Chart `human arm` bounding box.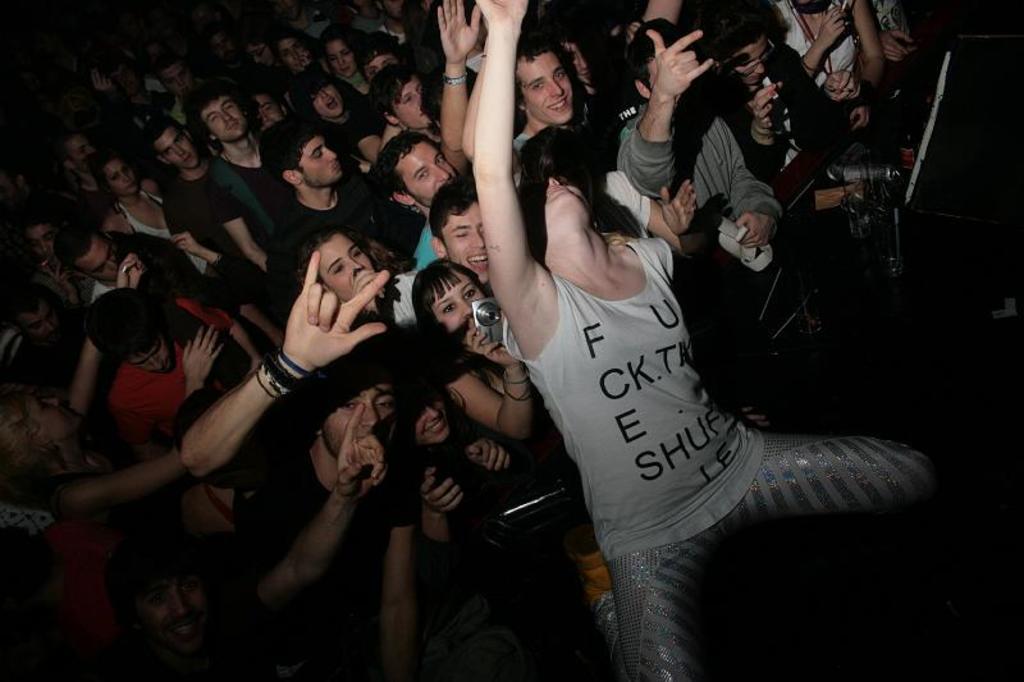
Charted: 58 454 186 522.
